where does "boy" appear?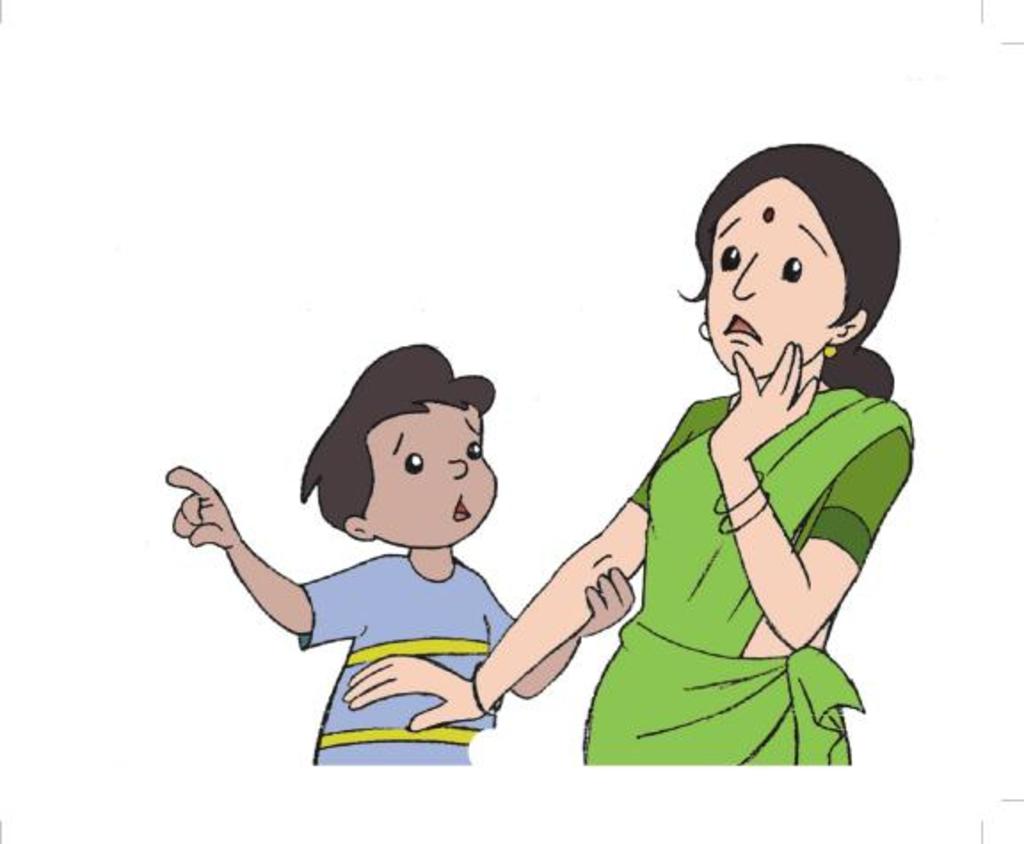
Appears at region(194, 354, 620, 746).
